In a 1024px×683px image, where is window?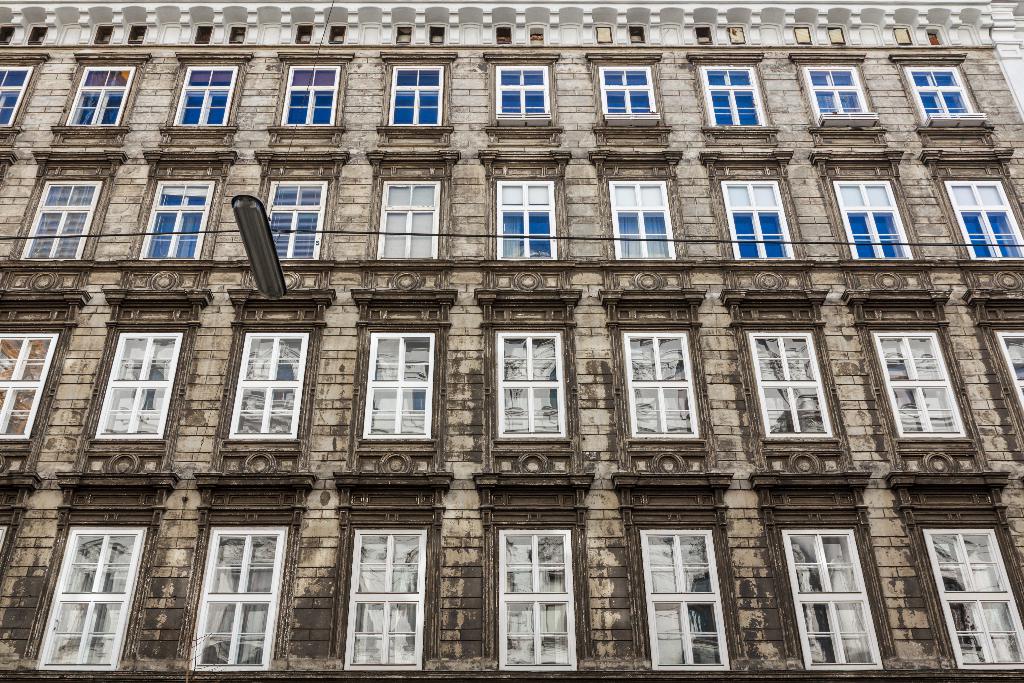
x1=499, y1=329, x2=566, y2=438.
